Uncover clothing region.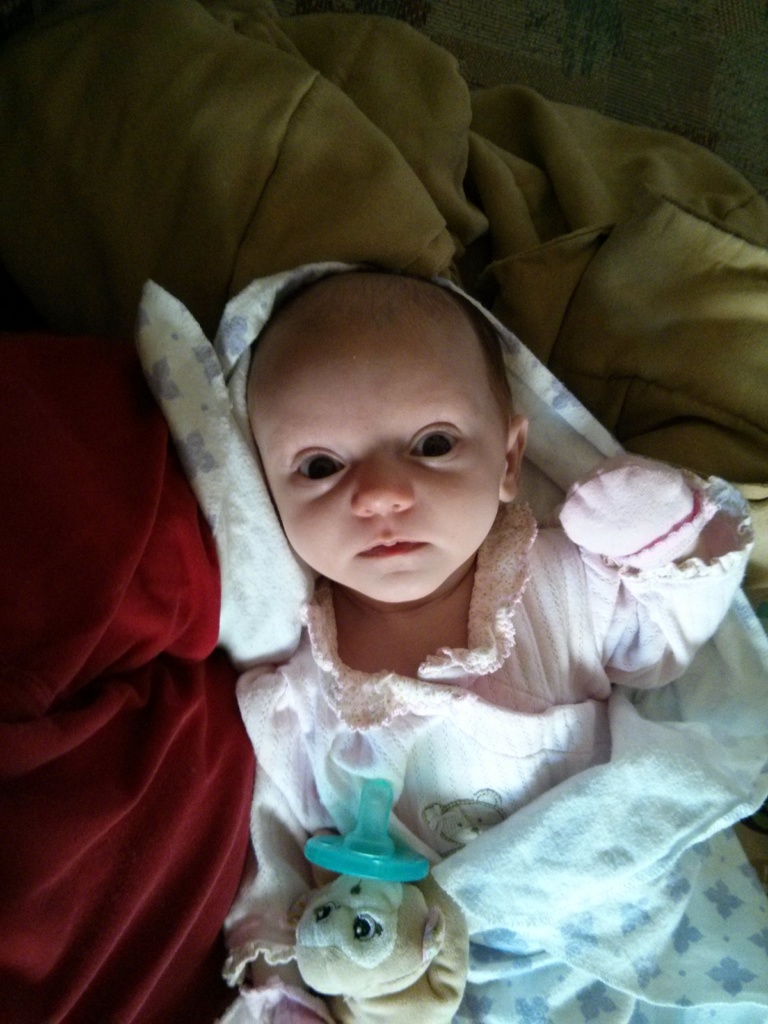
Uncovered: 211,449,753,984.
